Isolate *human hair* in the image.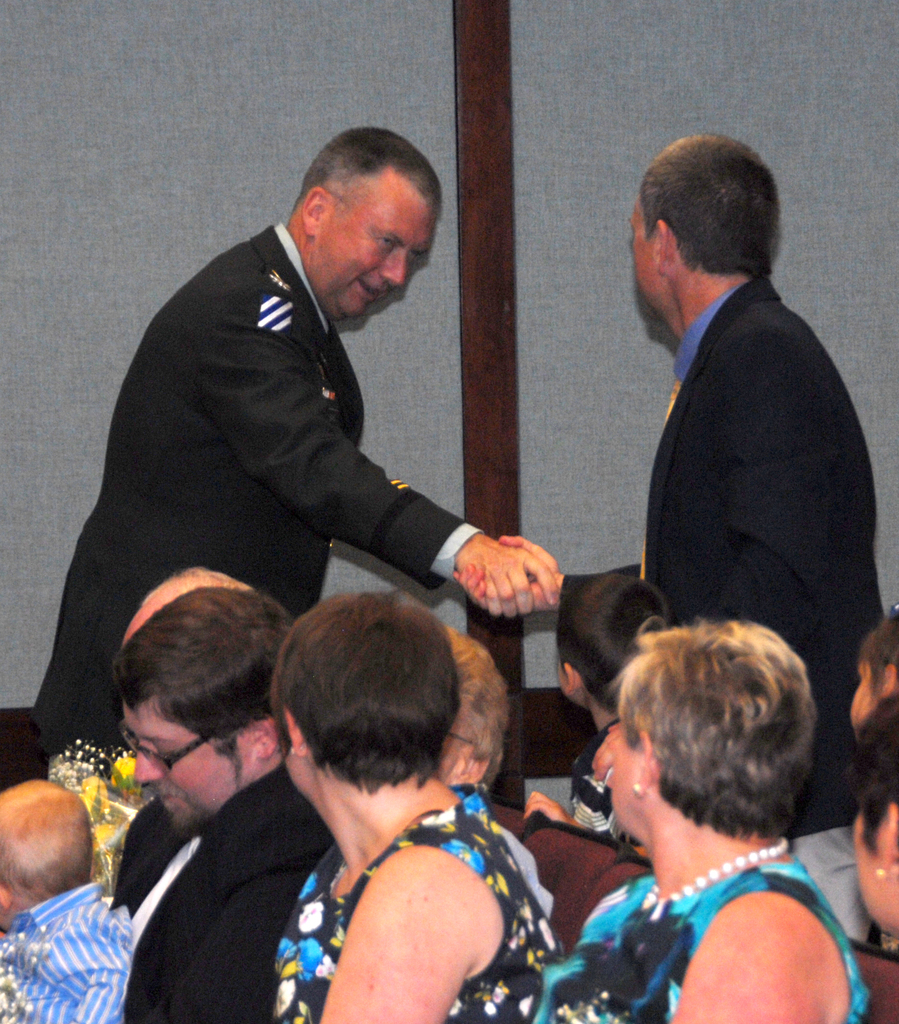
Isolated region: left=263, top=579, right=483, bottom=816.
